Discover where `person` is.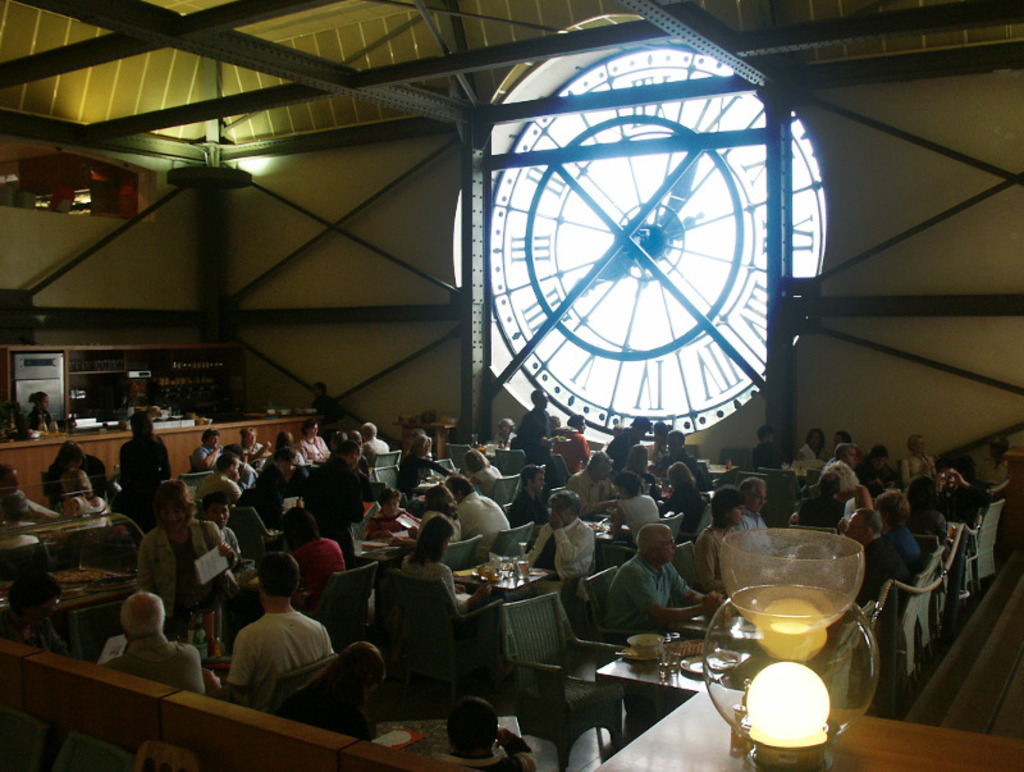
Discovered at box=[503, 466, 559, 531].
